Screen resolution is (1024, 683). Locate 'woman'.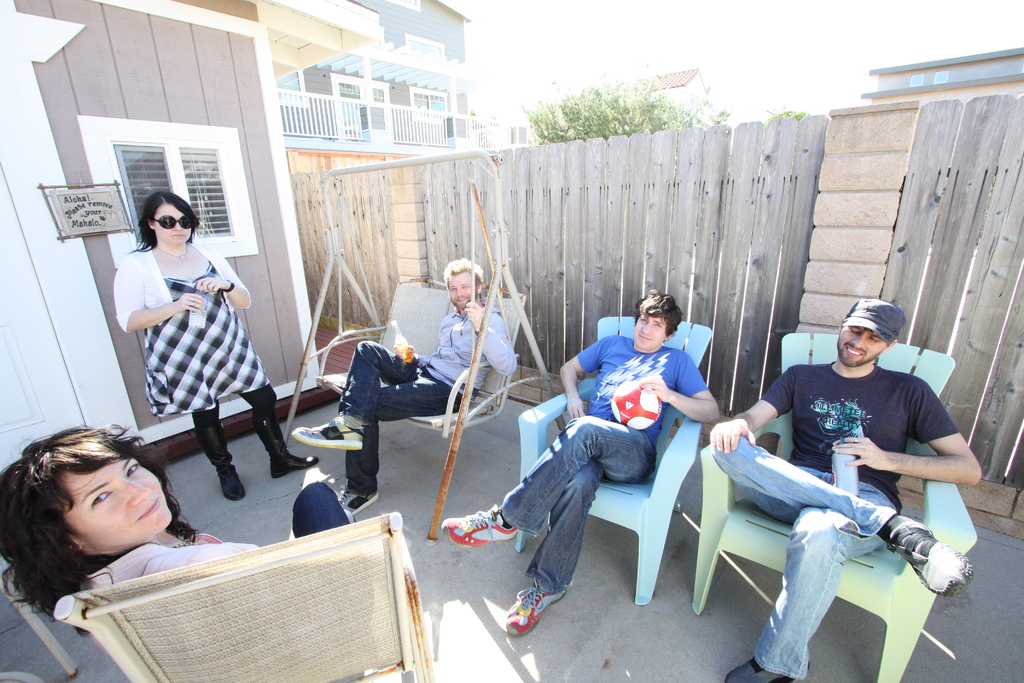
[113, 188, 318, 502].
